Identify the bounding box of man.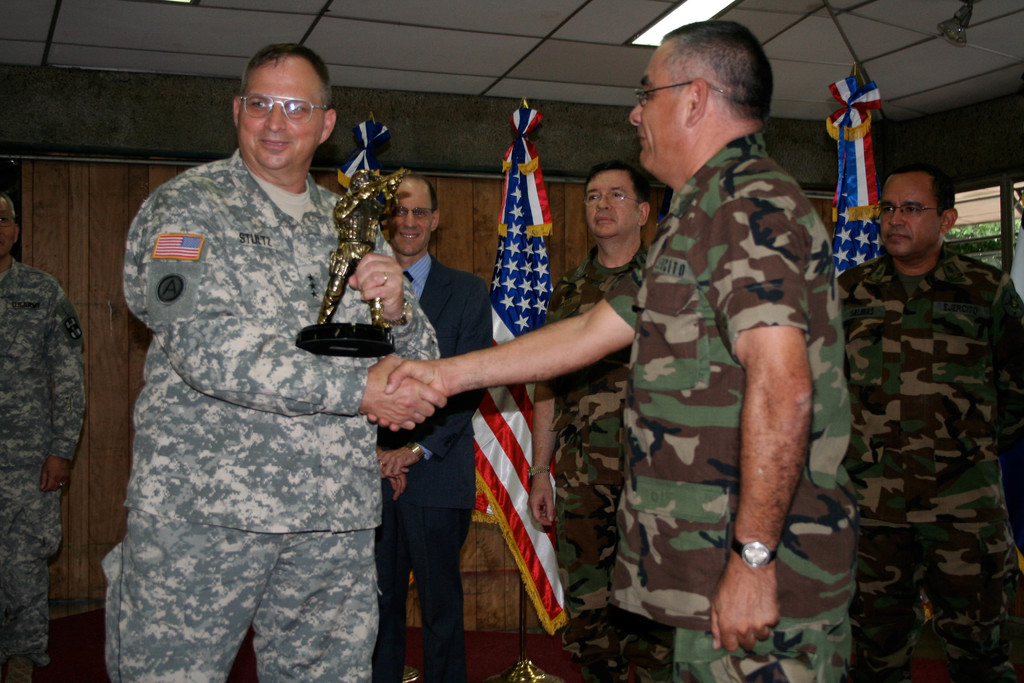
BBox(365, 14, 863, 682).
